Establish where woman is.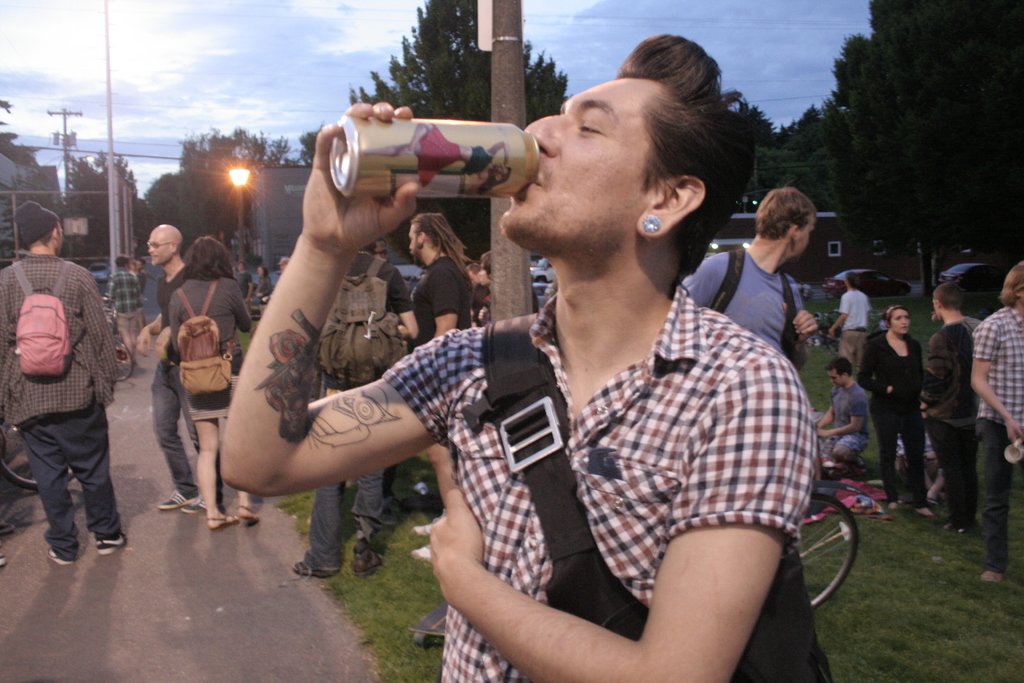
Established at [left=167, top=238, right=250, bottom=526].
